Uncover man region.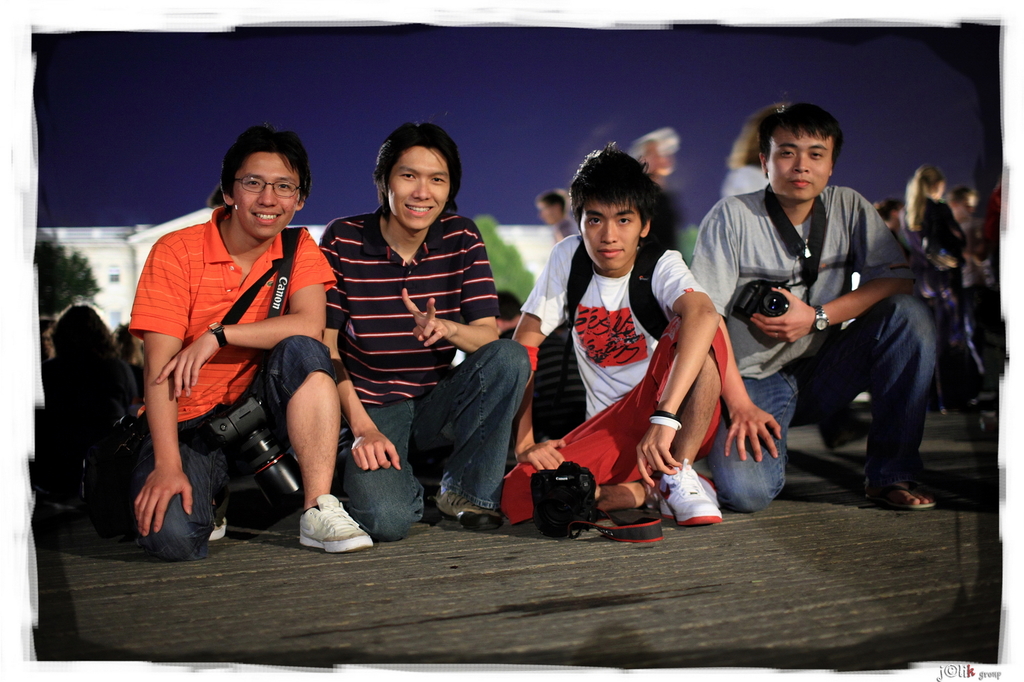
Uncovered: x1=127 y1=126 x2=374 y2=564.
